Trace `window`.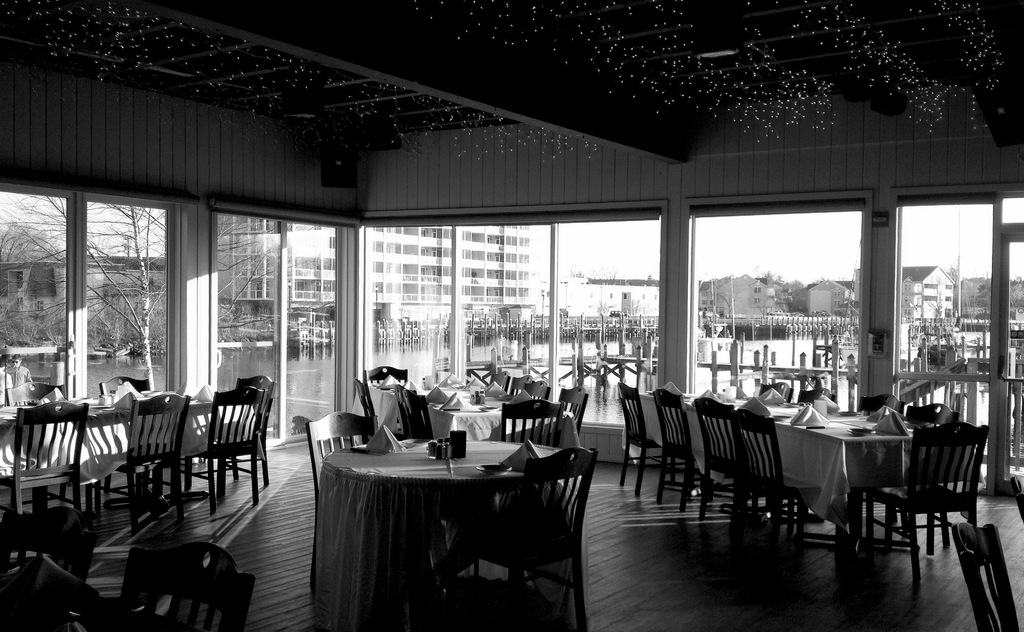
Traced to <box>831,298,841,307</box>.
